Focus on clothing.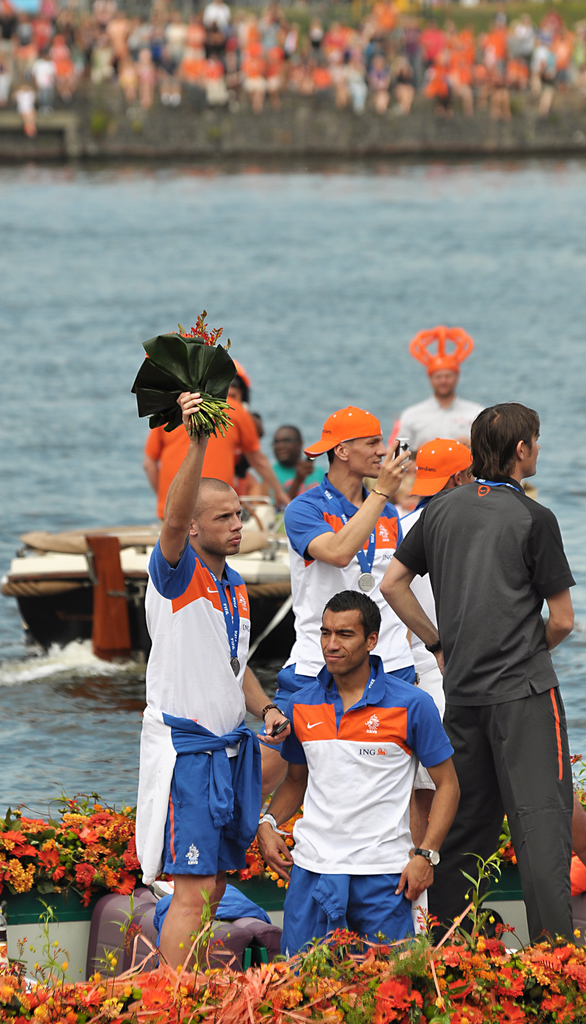
Focused at box(292, 404, 402, 454).
